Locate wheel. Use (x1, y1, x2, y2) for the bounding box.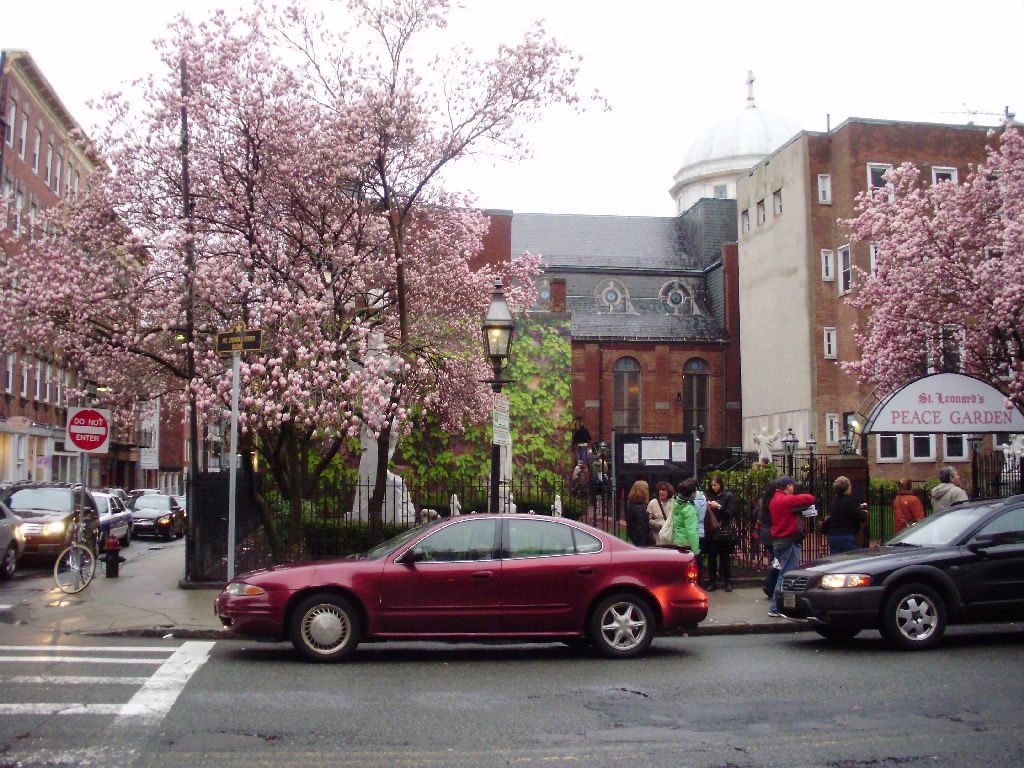
(881, 581, 947, 651).
